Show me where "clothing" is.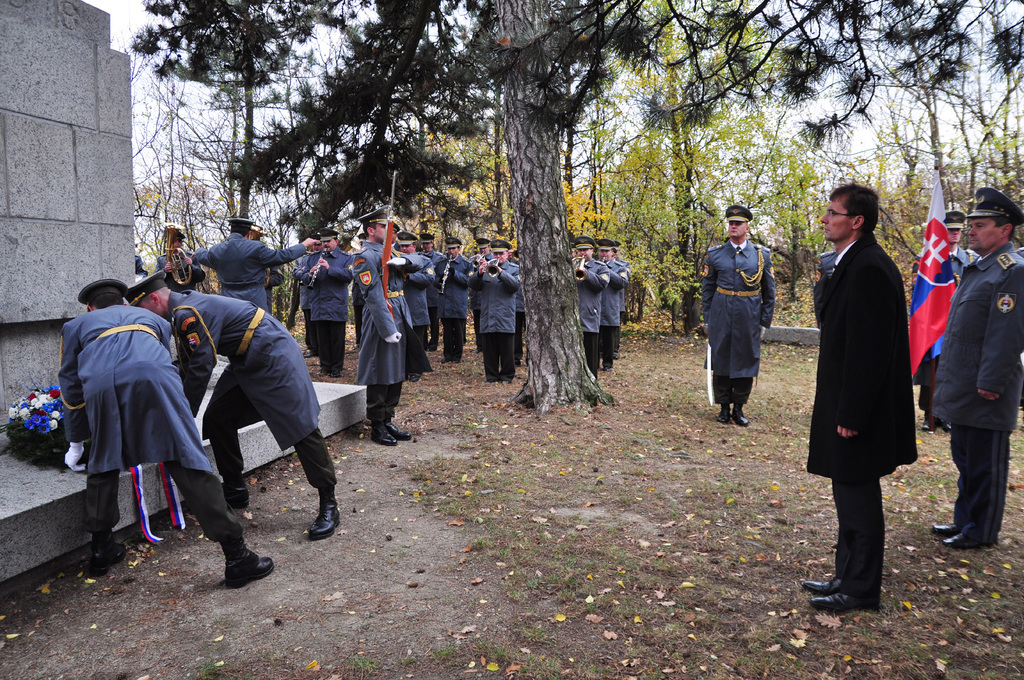
"clothing" is at x1=167, y1=290, x2=337, y2=499.
